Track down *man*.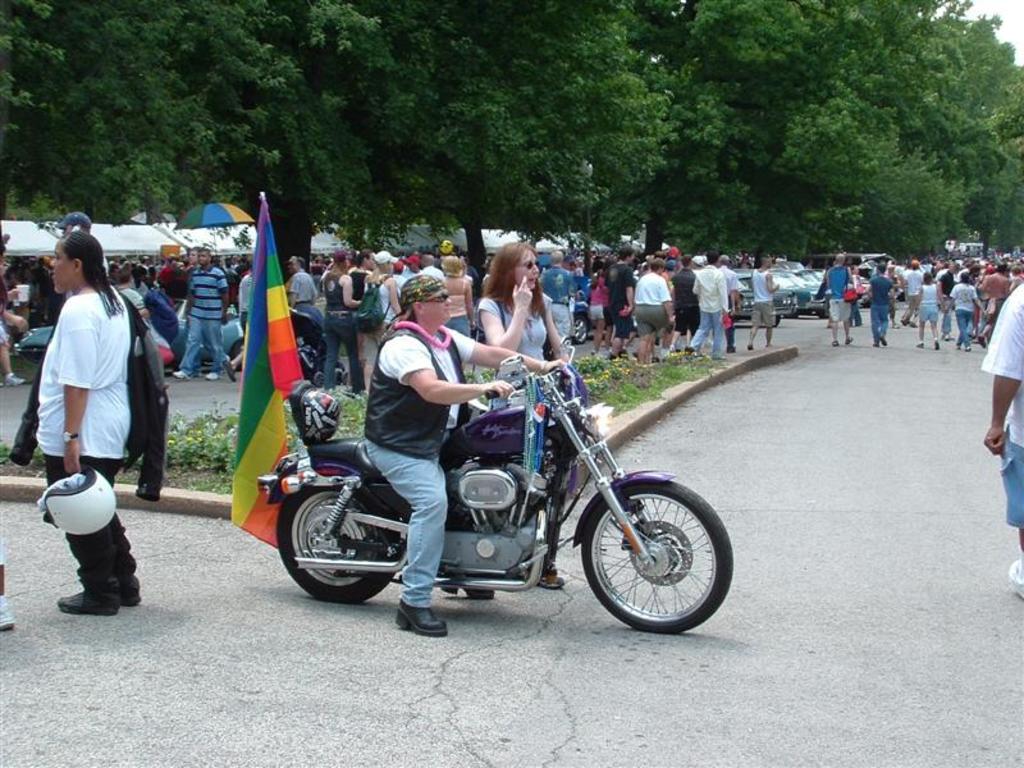
Tracked to bbox=[288, 262, 319, 312].
